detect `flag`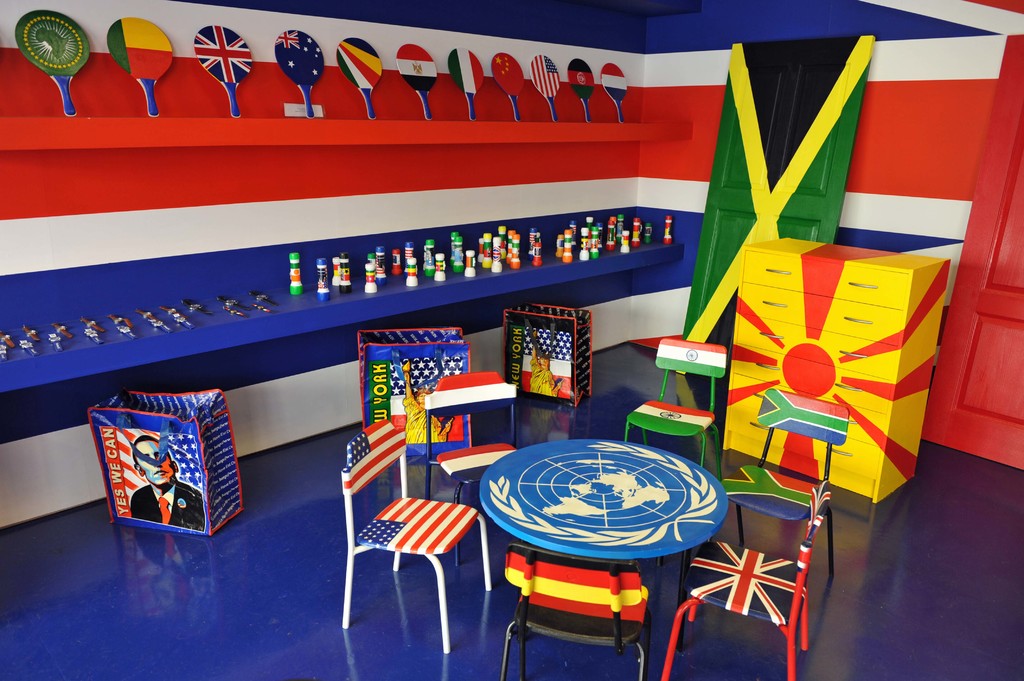
(x1=525, y1=51, x2=562, y2=102)
